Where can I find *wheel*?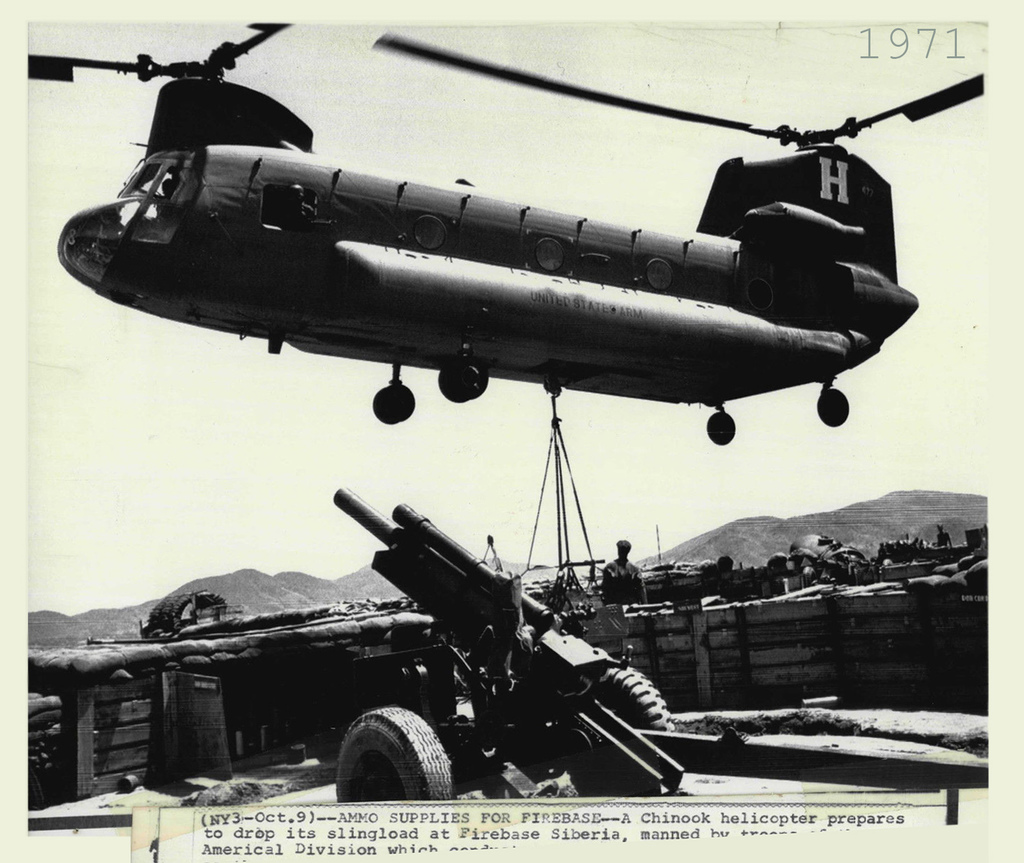
You can find it at x1=433, y1=365, x2=488, y2=400.
